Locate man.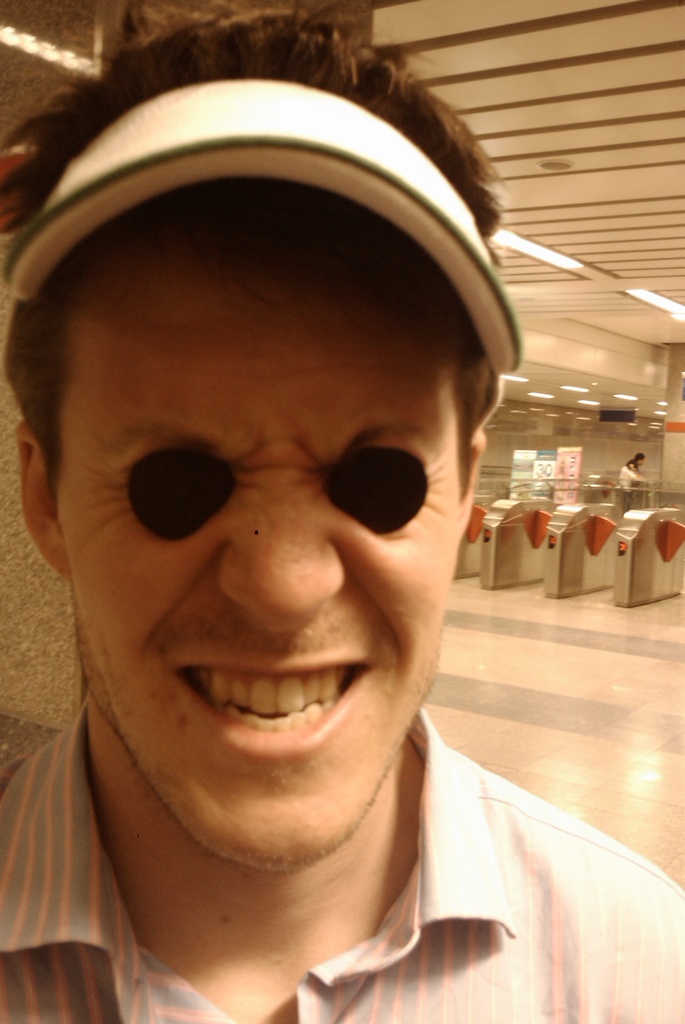
Bounding box: rect(0, 1, 684, 1023).
